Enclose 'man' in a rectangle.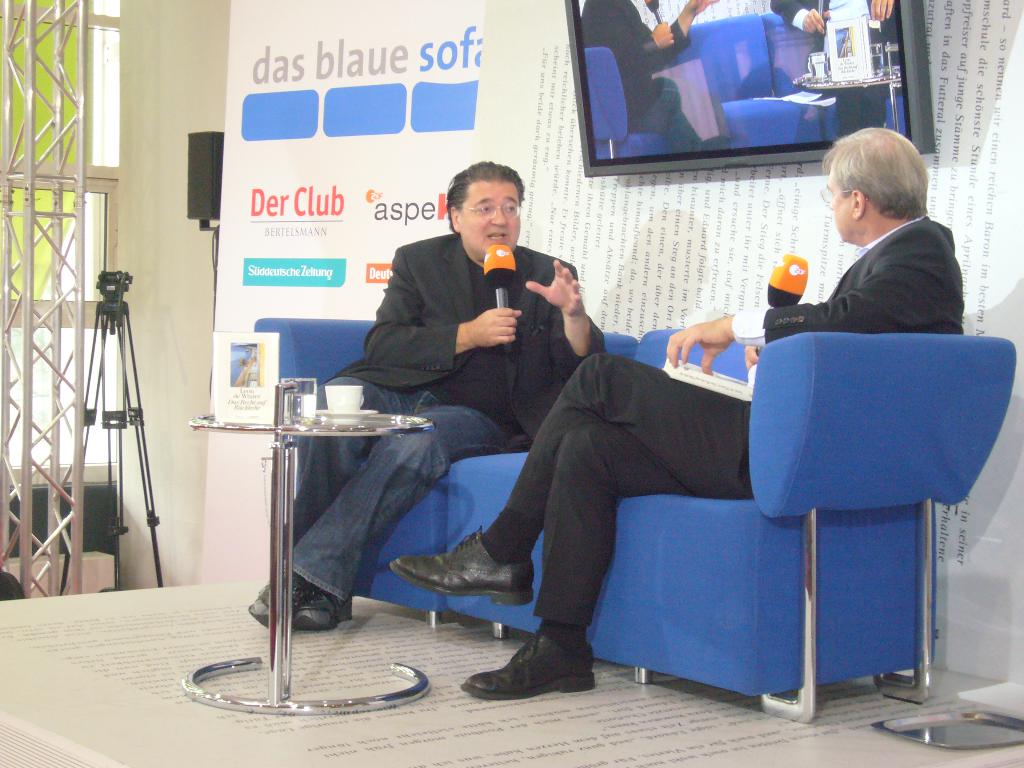
bbox=[251, 162, 618, 636].
